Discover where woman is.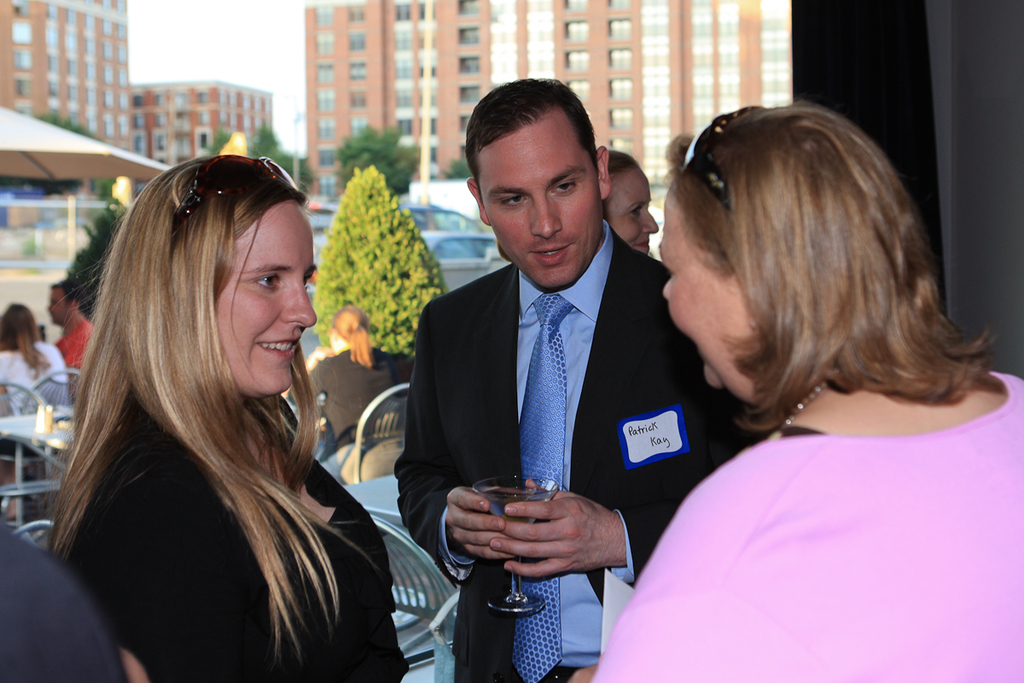
Discovered at (x1=603, y1=149, x2=659, y2=258).
